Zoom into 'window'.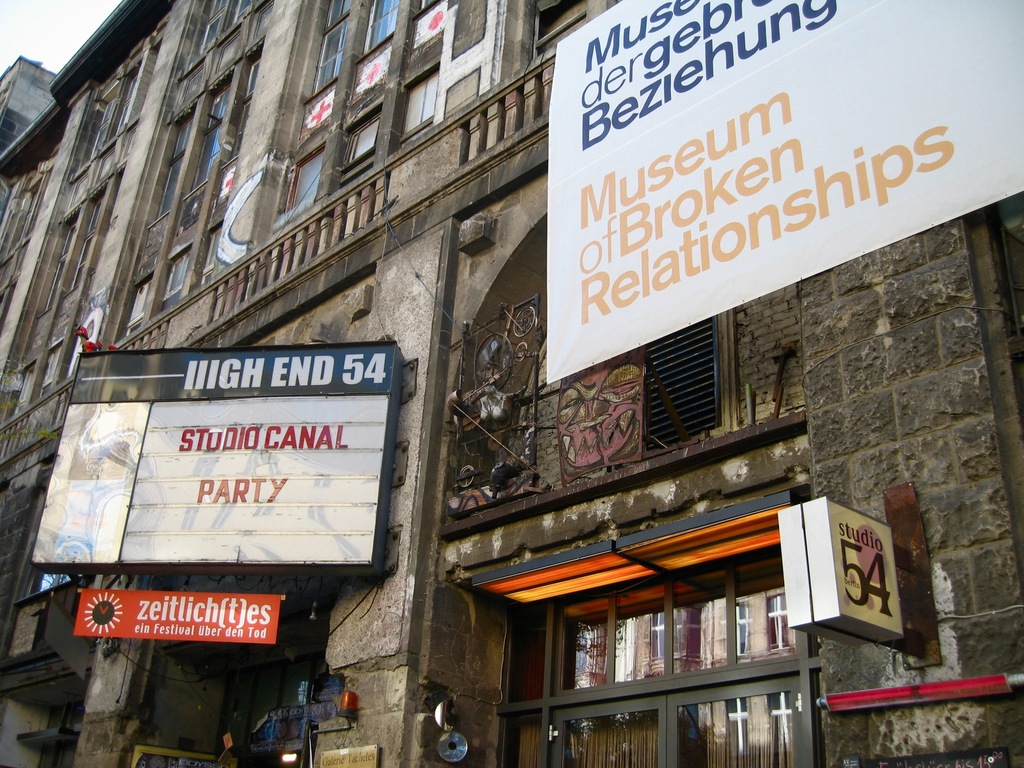
Zoom target: box=[122, 282, 147, 339].
